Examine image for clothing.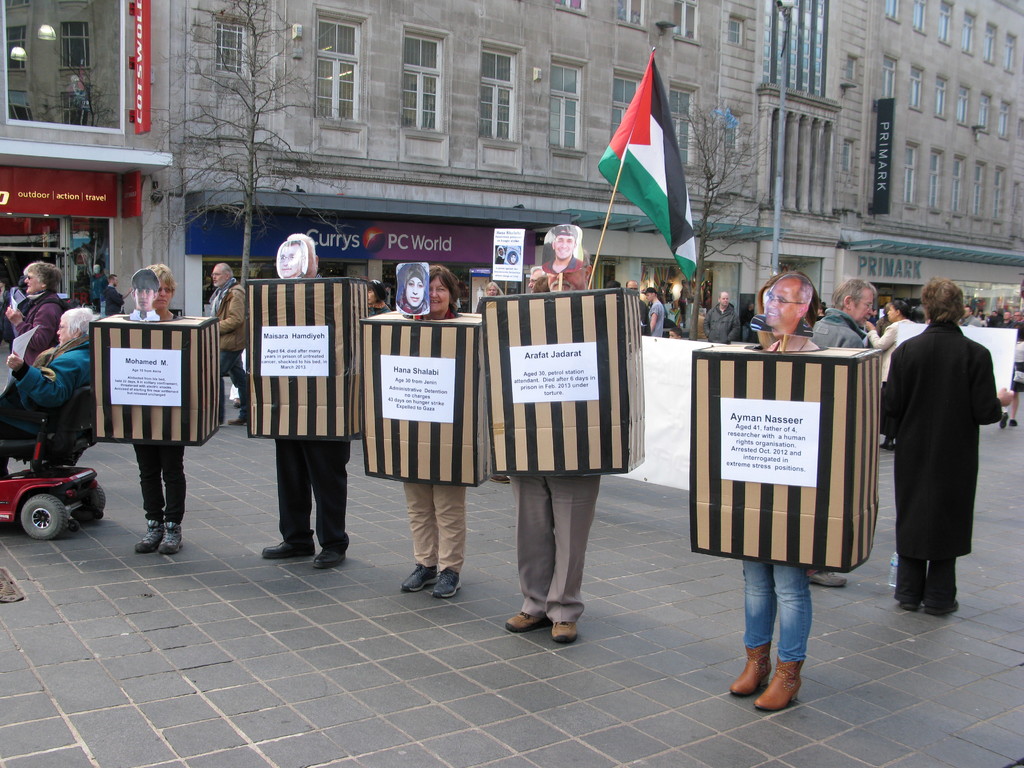
Examination result: (left=6, top=291, right=56, bottom=366).
